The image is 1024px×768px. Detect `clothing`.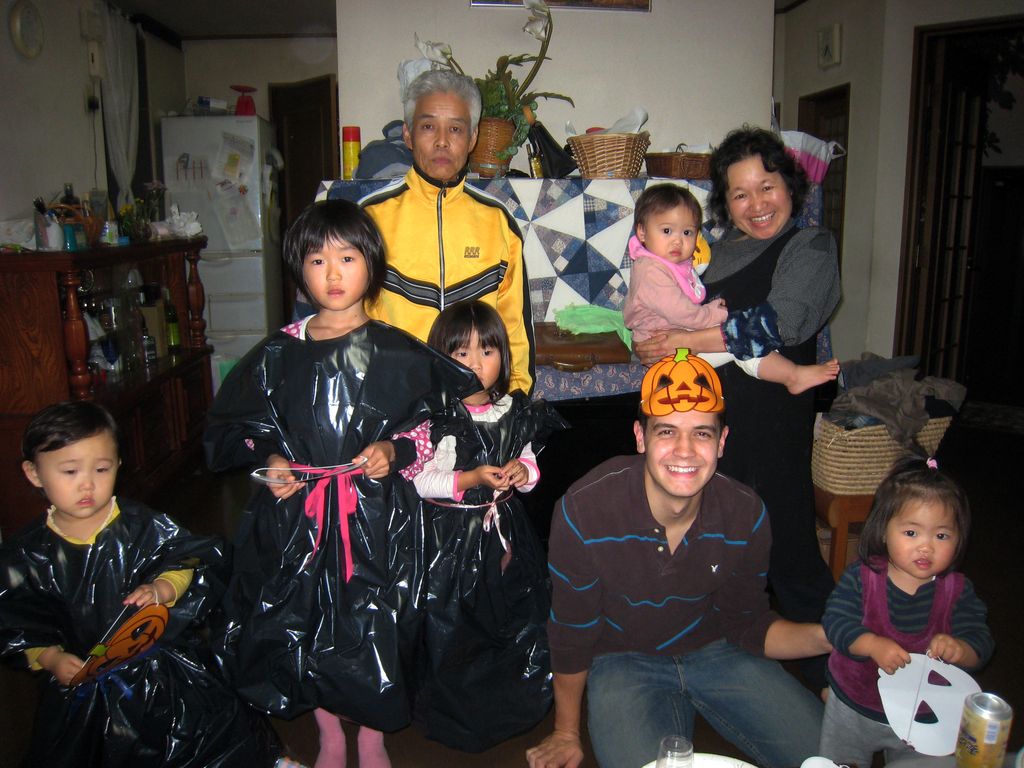
Detection: region(216, 273, 452, 766).
